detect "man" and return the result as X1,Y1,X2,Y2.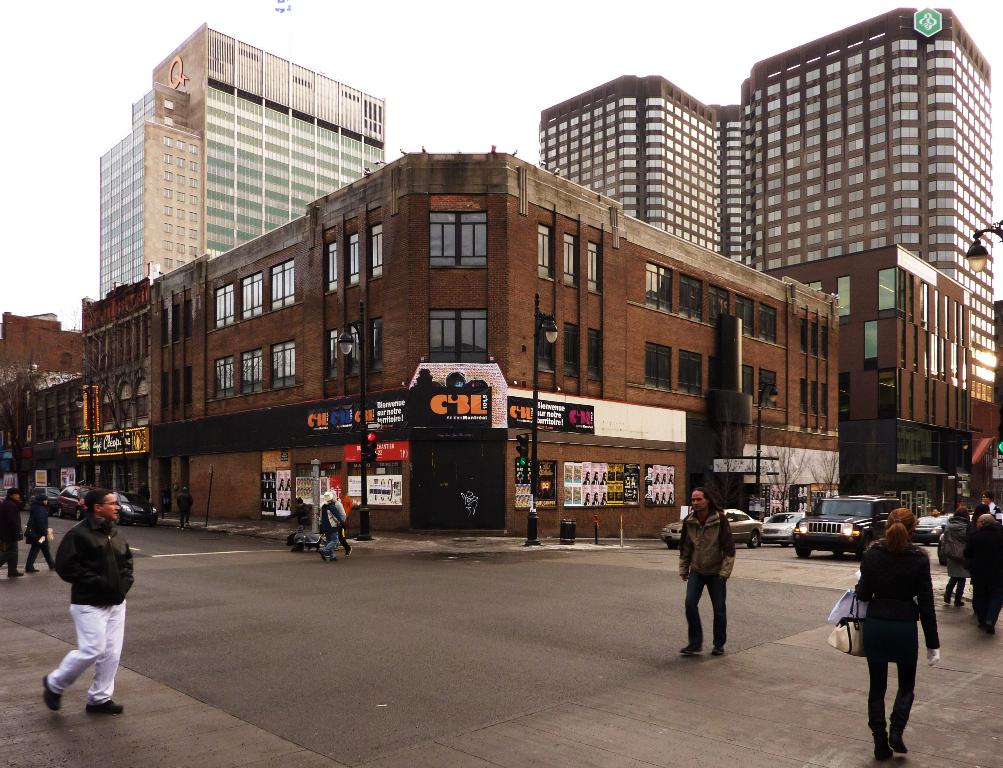
177,487,194,529.
